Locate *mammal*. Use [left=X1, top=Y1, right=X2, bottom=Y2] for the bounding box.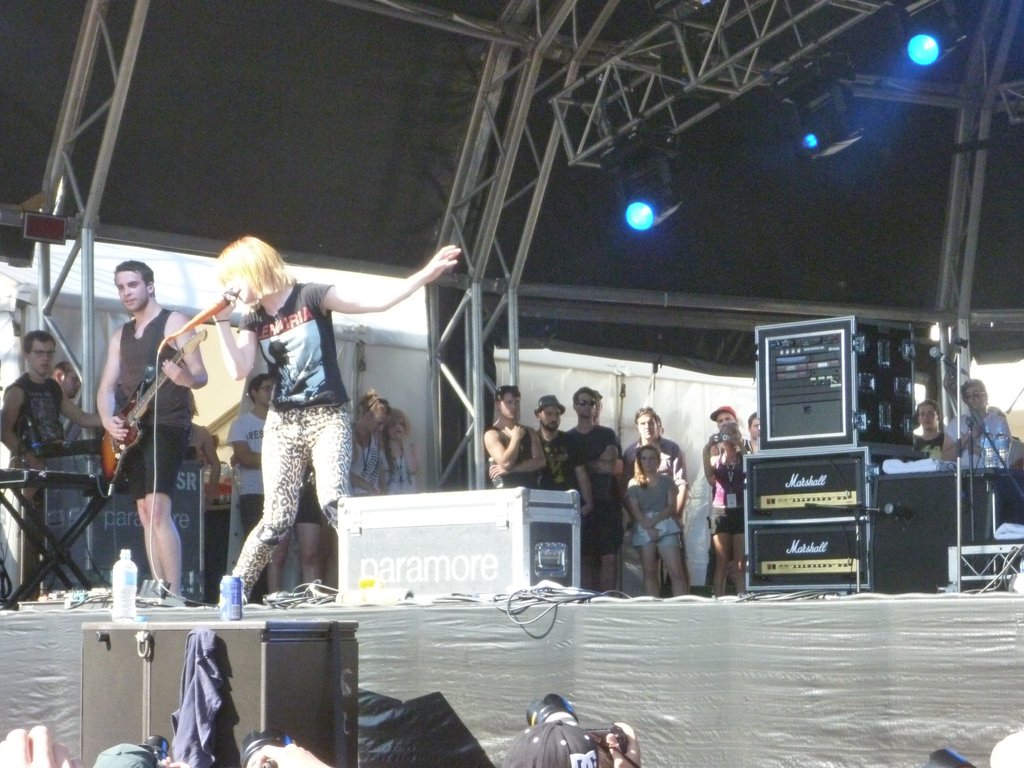
[left=0, top=329, right=97, bottom=584].
